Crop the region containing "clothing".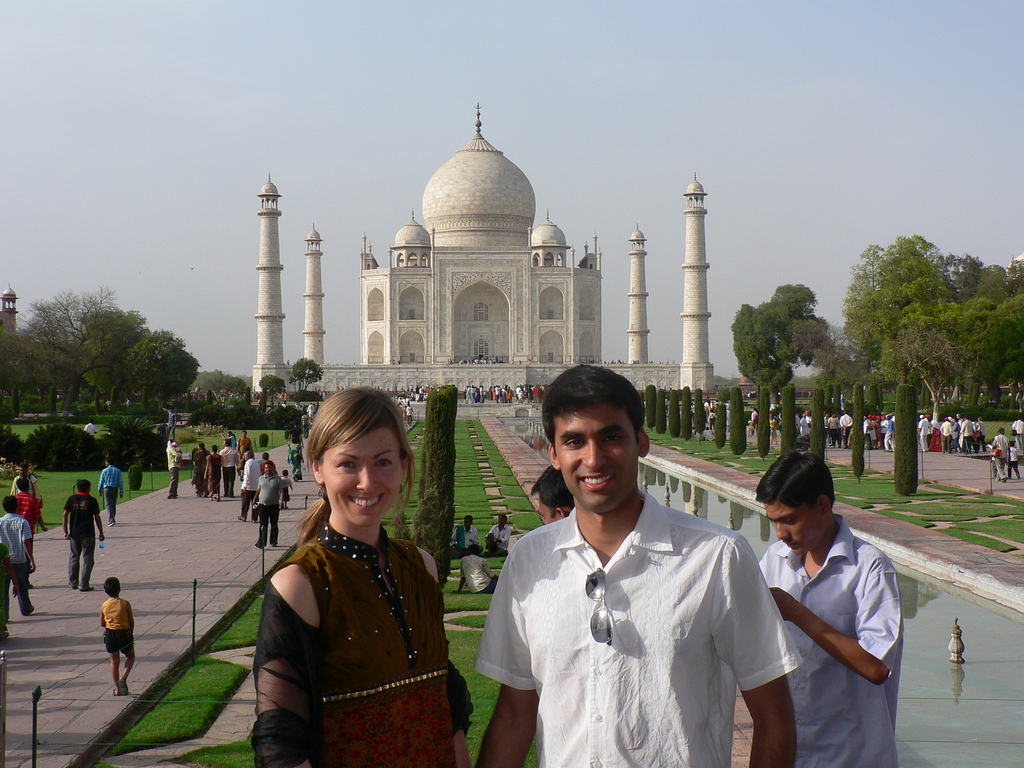
Crop region: 0,518,37,609.
